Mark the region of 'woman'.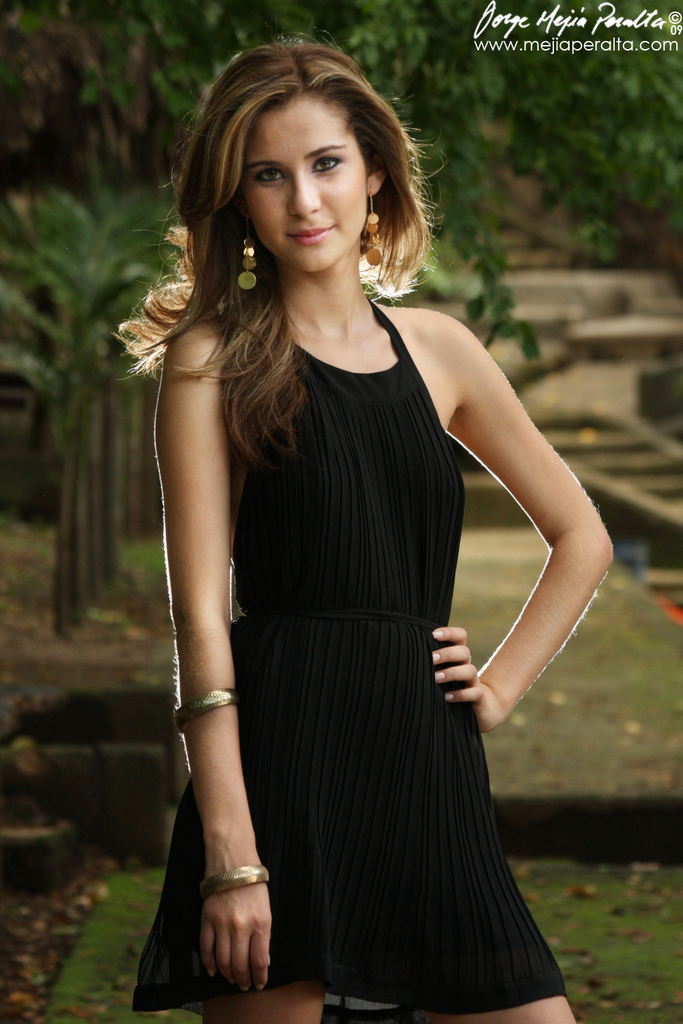
Region: (91,52,609,1008).
